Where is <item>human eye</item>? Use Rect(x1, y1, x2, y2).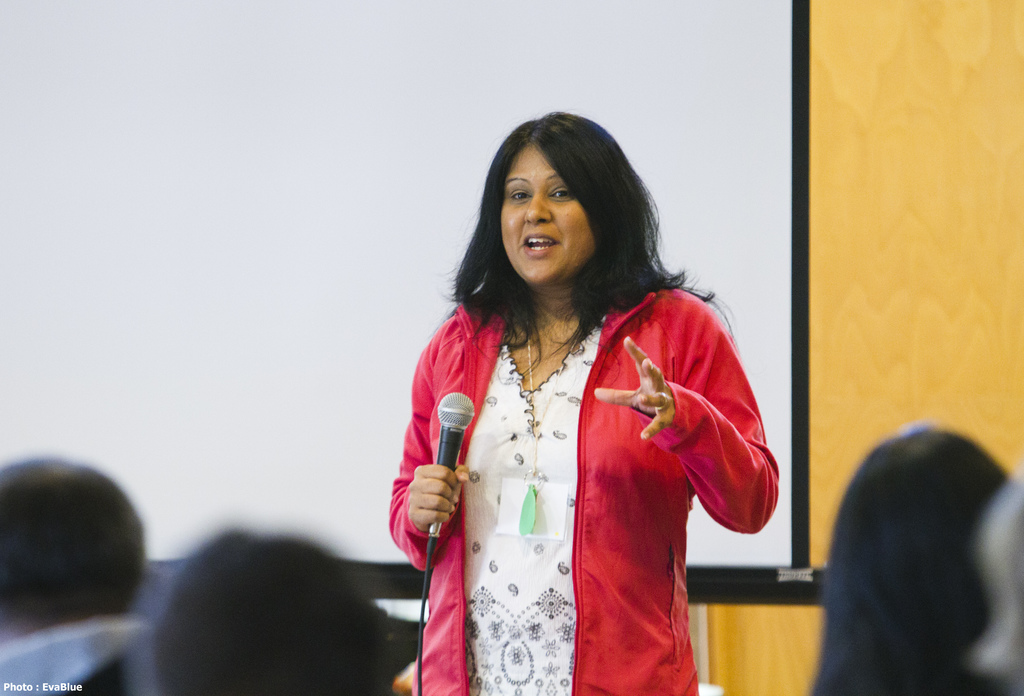
Rect(508, 190, 535, 202).
